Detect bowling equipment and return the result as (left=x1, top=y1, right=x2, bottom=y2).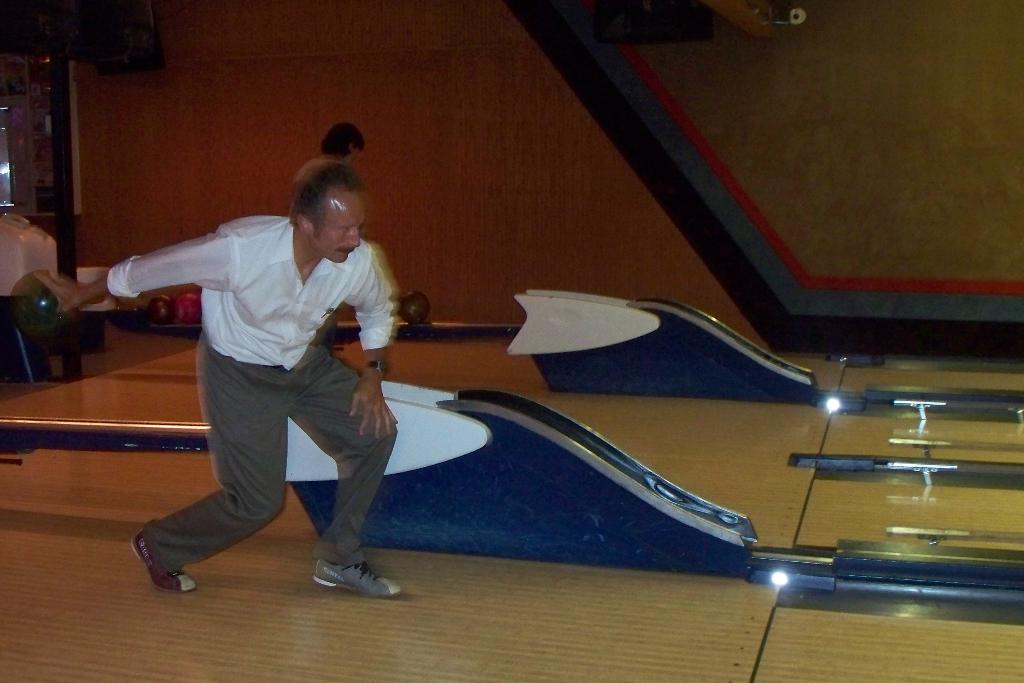
(left=174, top=290, right=203, bottom=329).
